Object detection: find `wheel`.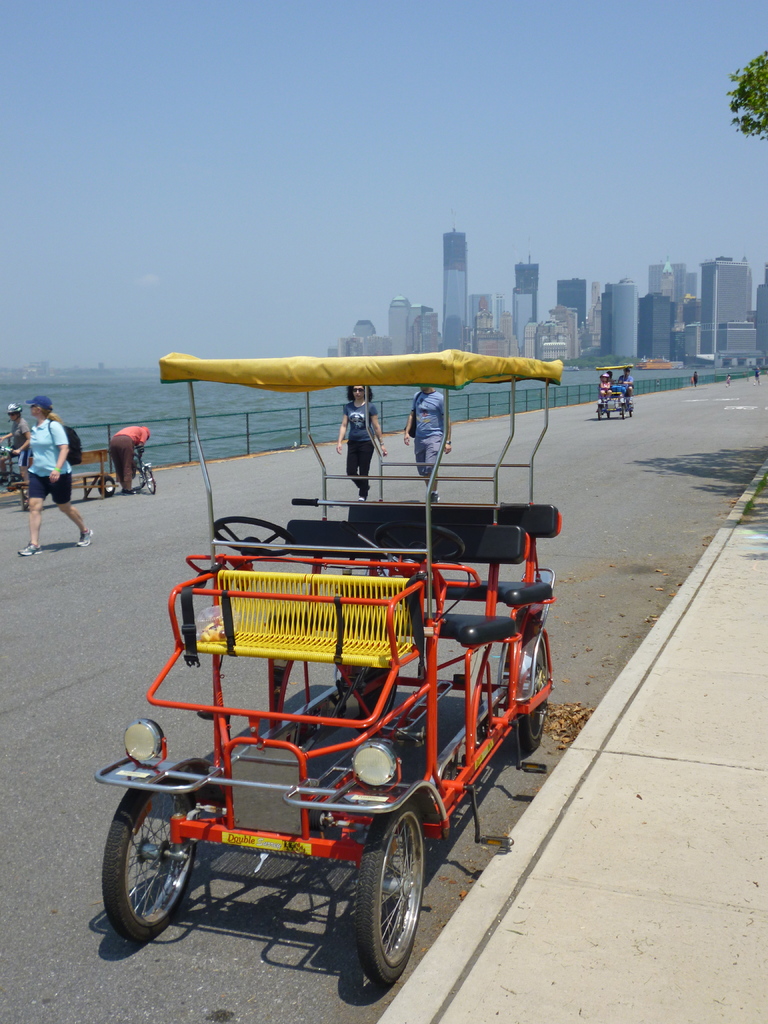
515, 639, 548, 749.
